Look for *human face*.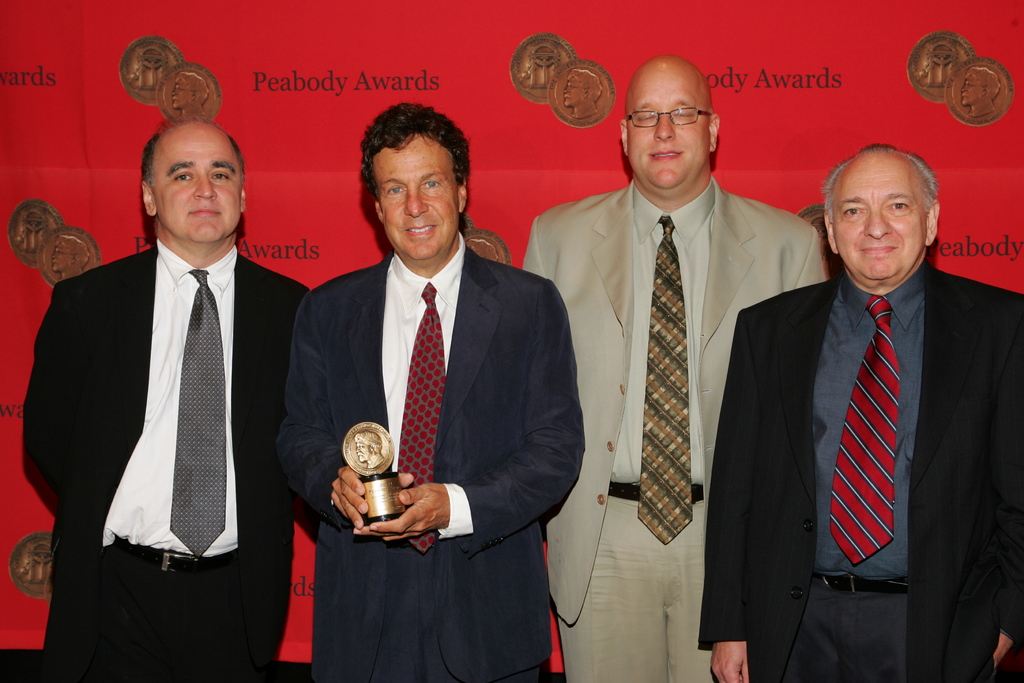
Found: x1=151 y1=122 x2=244 y2=242.
